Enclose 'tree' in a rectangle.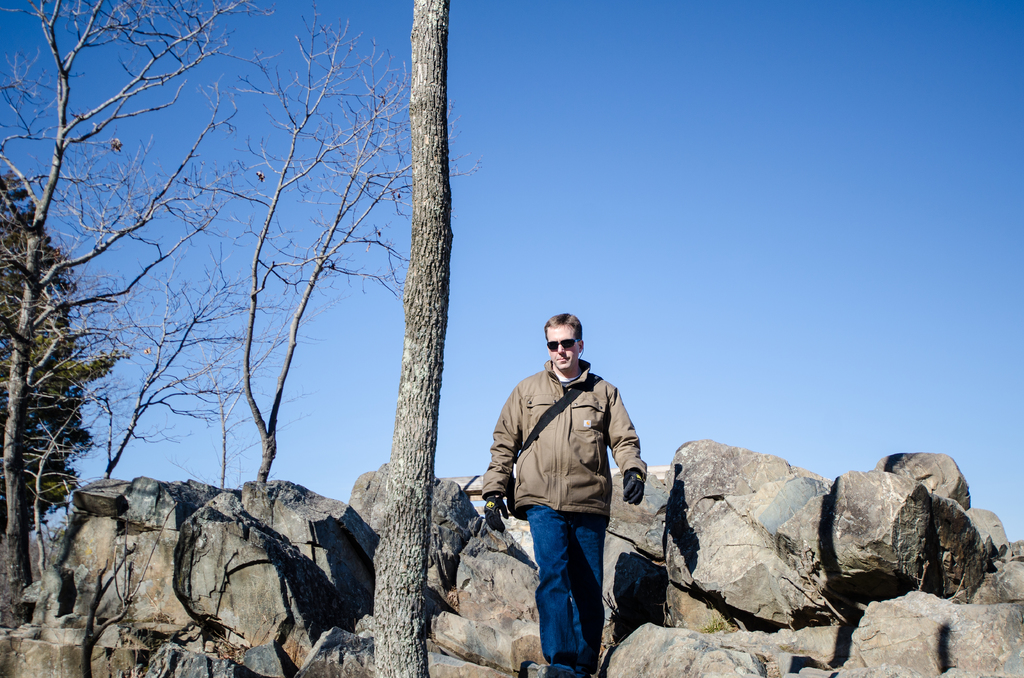
box(0, 0, 410, 622).
